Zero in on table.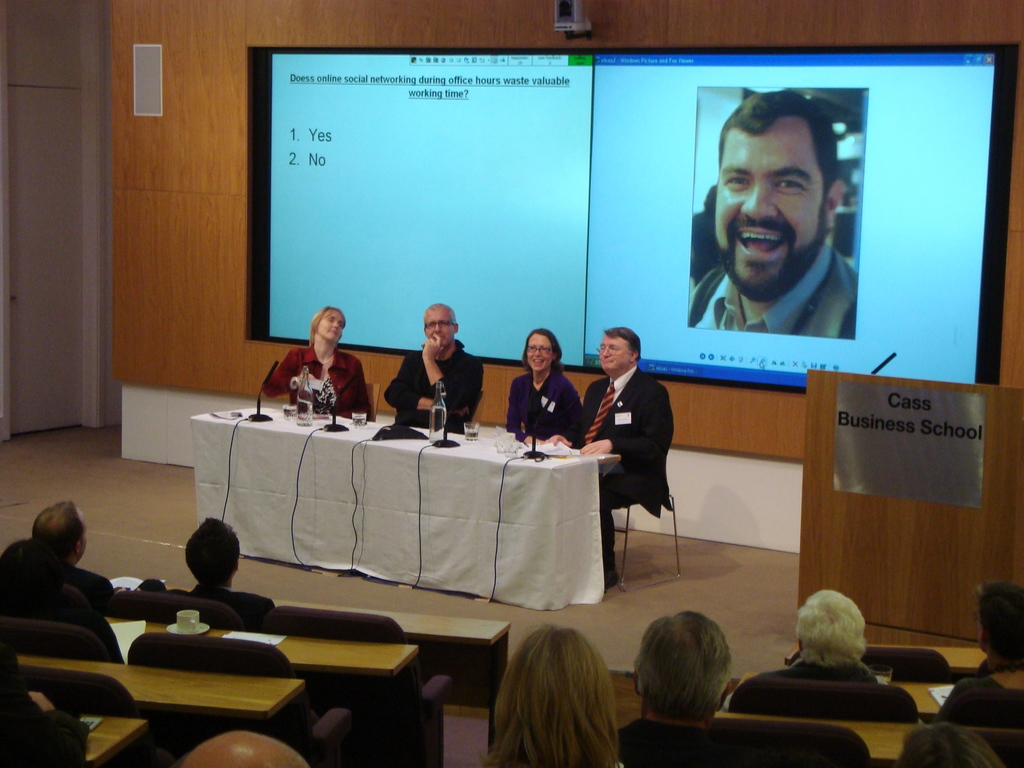
Zeroed in: left=191, top=398, right=621, bottom=615.
